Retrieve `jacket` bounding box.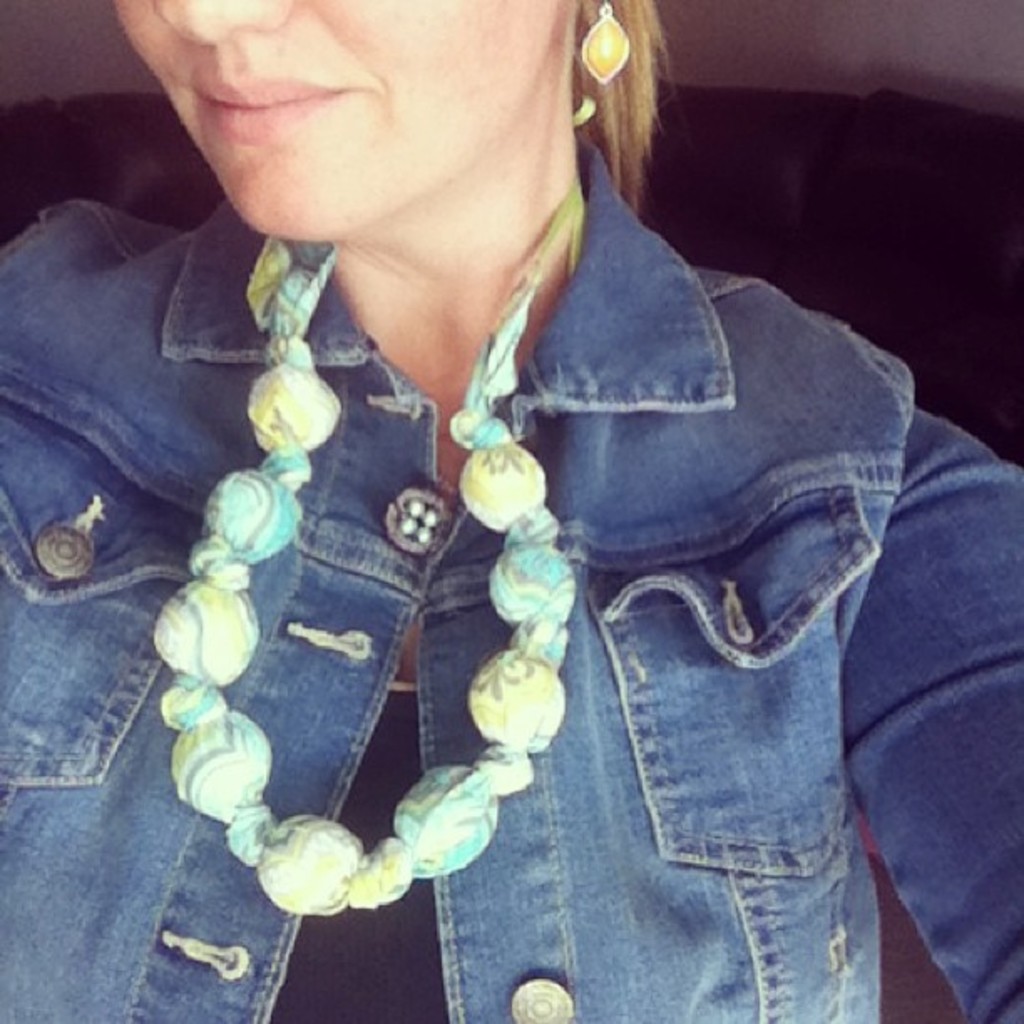
Bounding box: left=0, top=196, right=1022, bottom=1022.
